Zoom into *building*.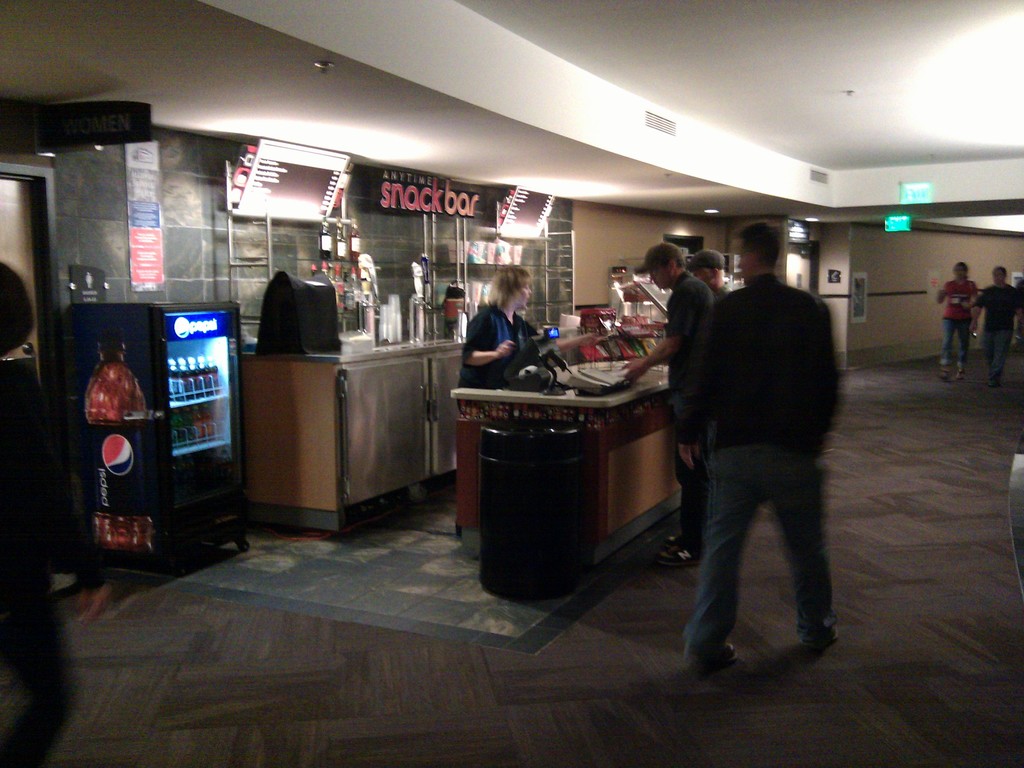
Zoom target: select_region(0, 0, 1023, 767).
